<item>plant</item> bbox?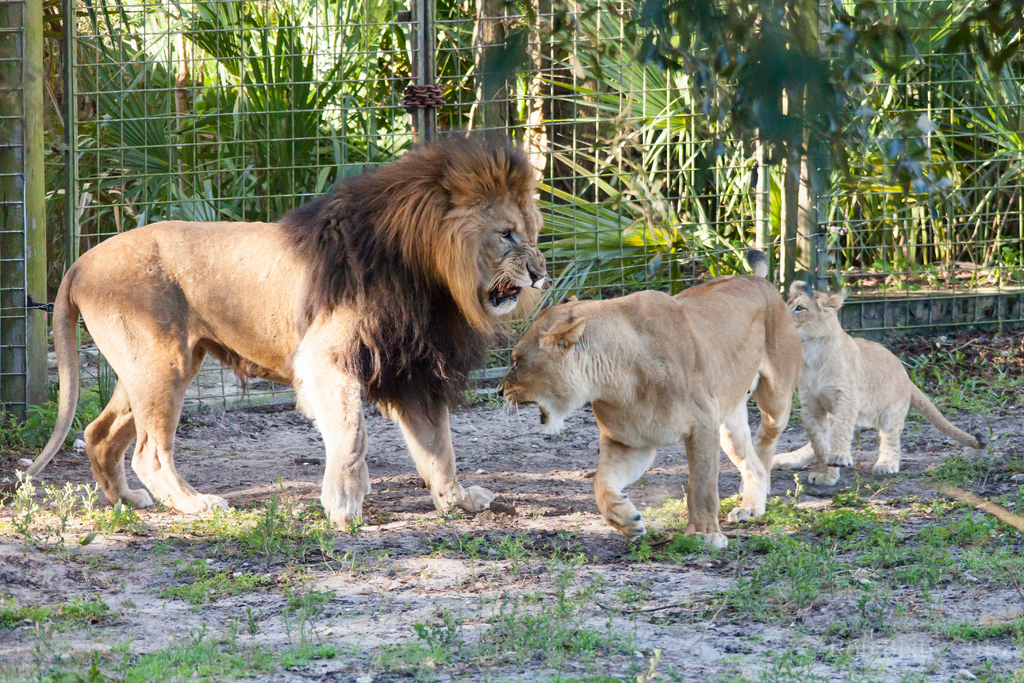
bbox(462, 345, 512, 413)
